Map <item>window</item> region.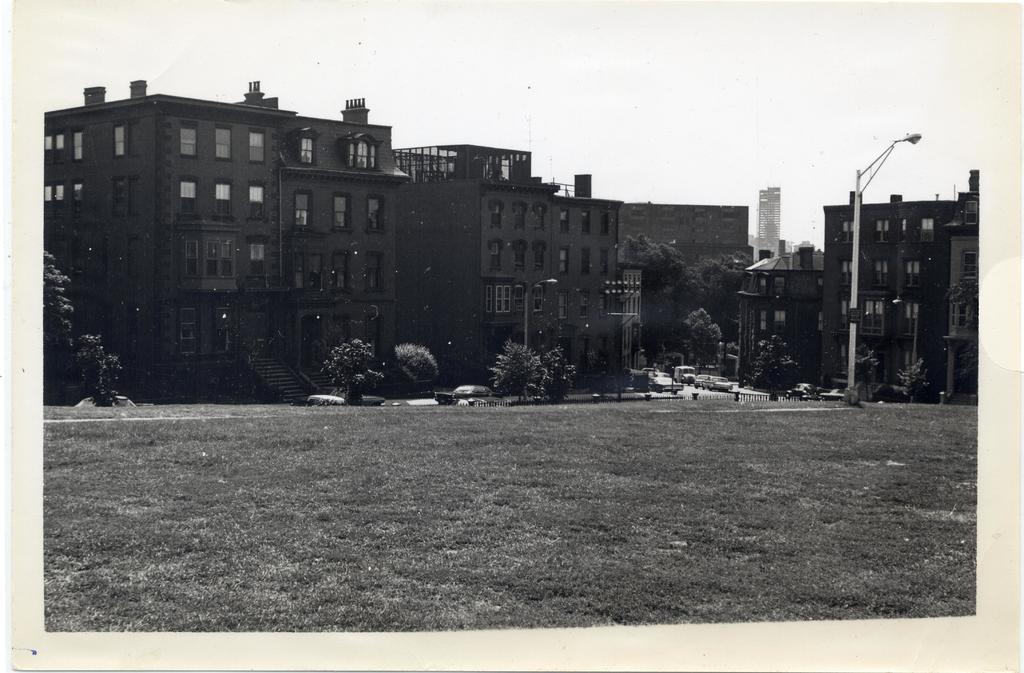
Mapped to [329, 253, 346, 293].
